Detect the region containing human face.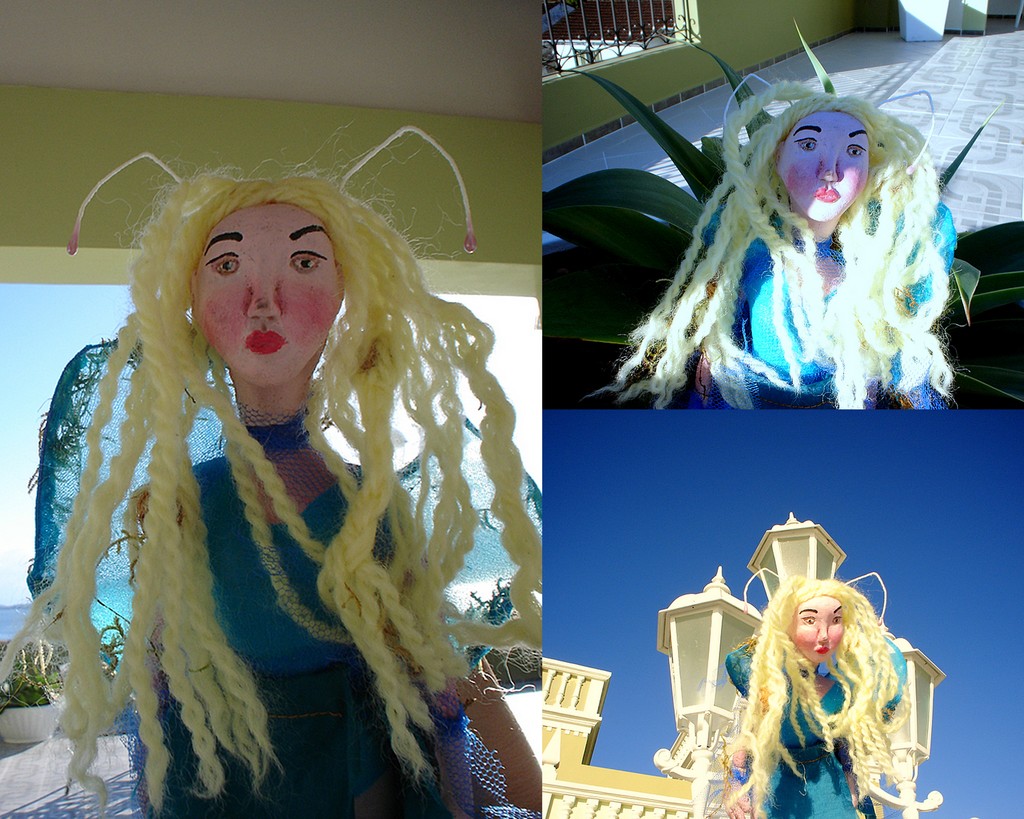
BBox(779, 105, 867, 220).
